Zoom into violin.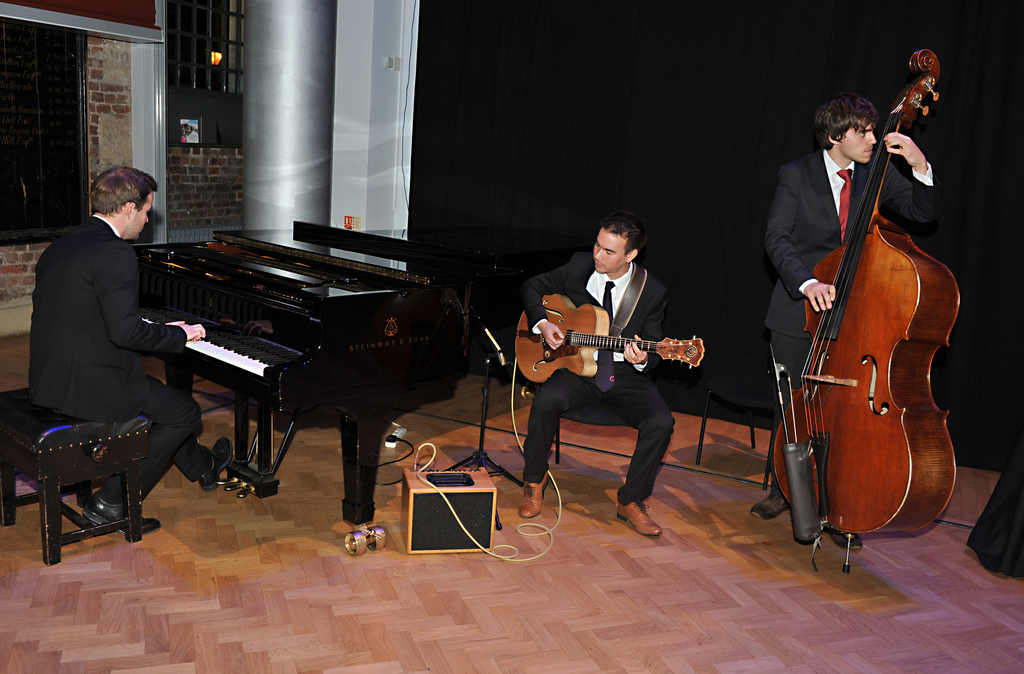
Zoom target: (left=803, top=45, right=952, bottom=528).
